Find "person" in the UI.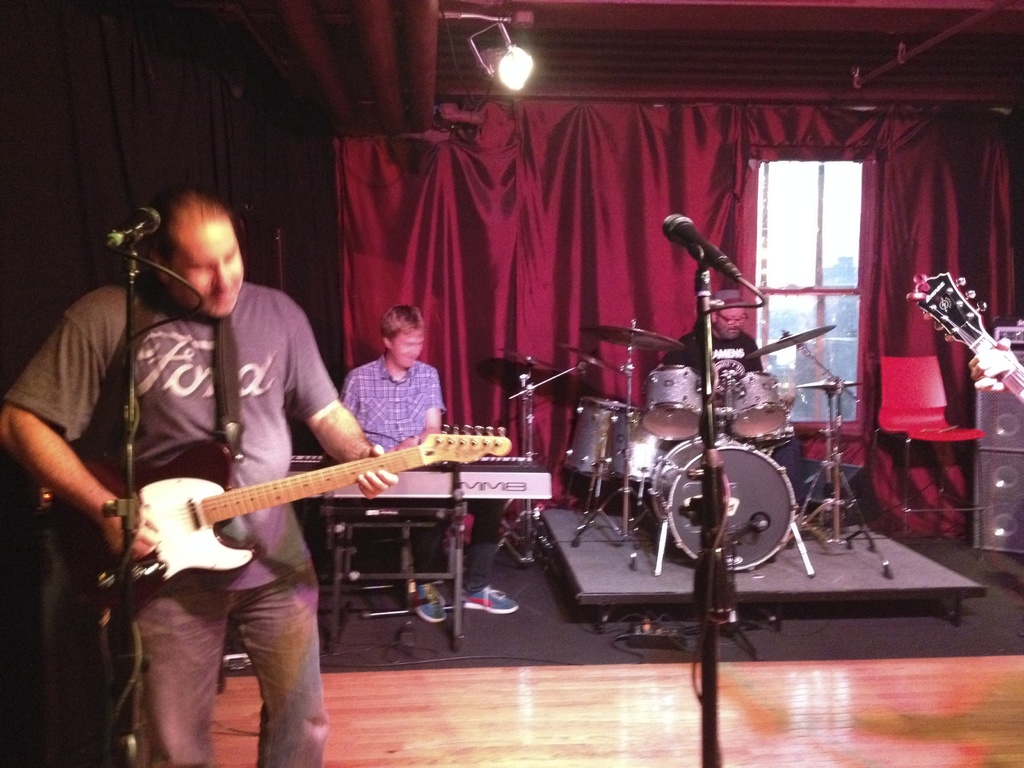
UI element at detection(335, 306, 442, 457).
